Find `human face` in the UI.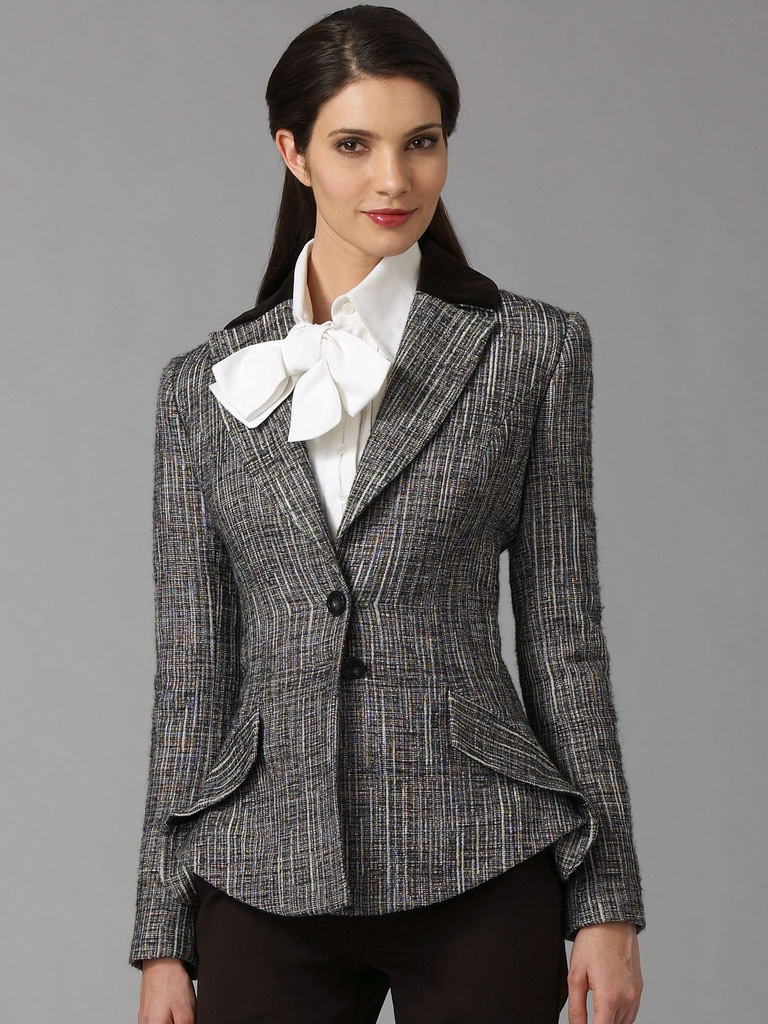
UI element at (x1=310, y1=79, x2=445, y2=256).
